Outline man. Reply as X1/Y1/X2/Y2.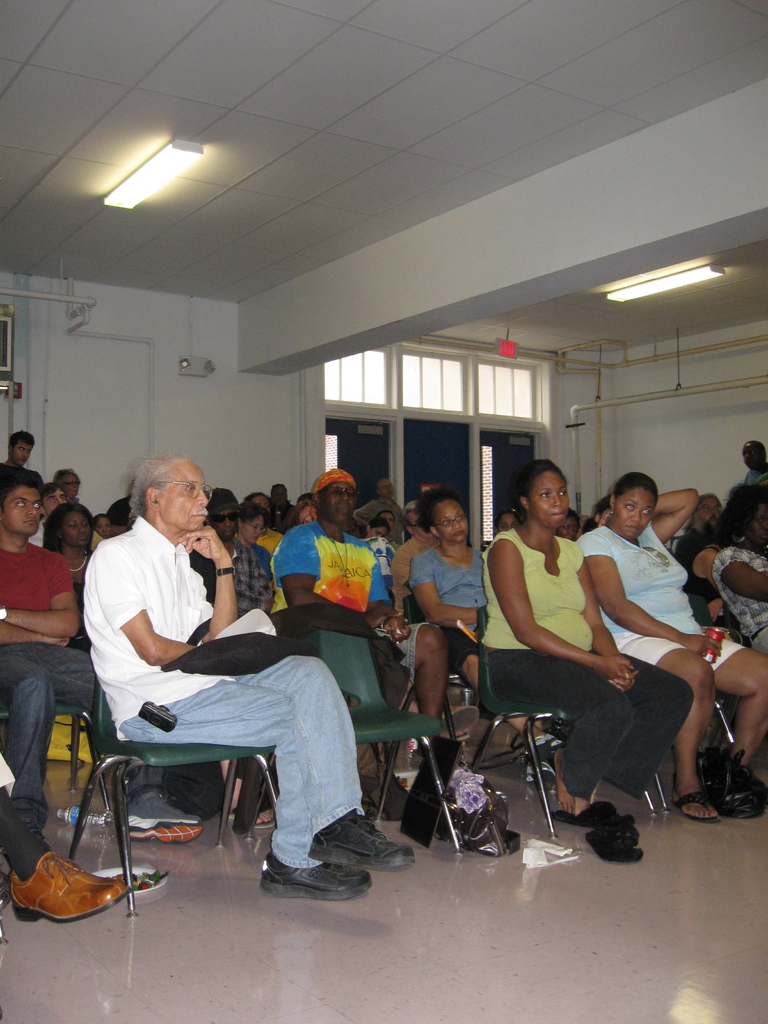
354/476/406/543.
